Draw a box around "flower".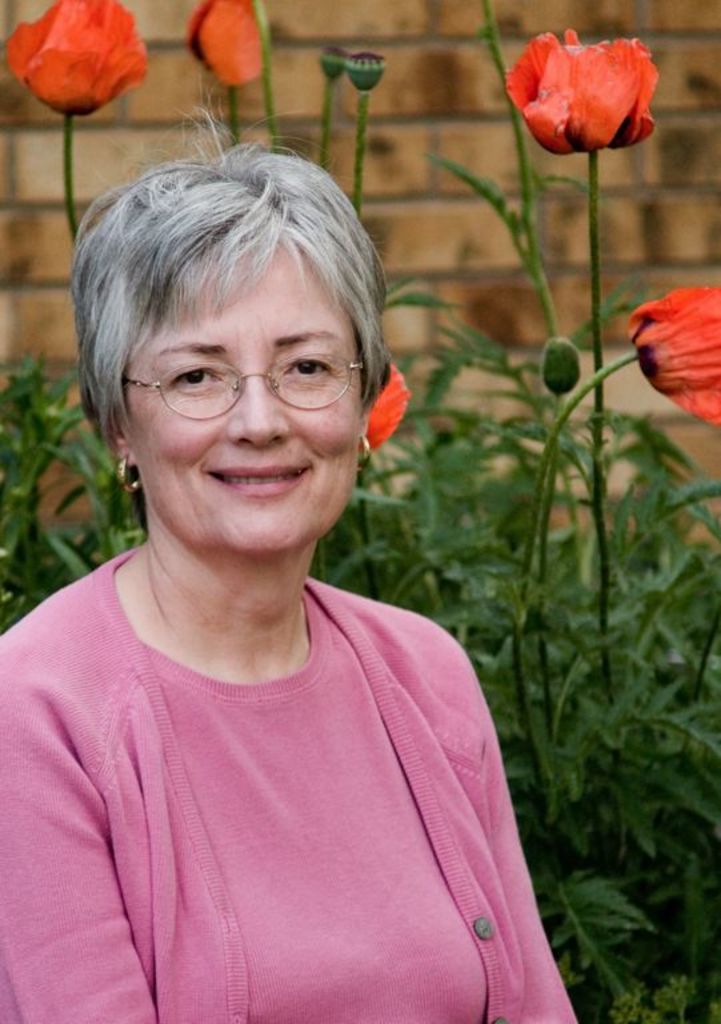
<region>193, 0, 267, 91</region>.
